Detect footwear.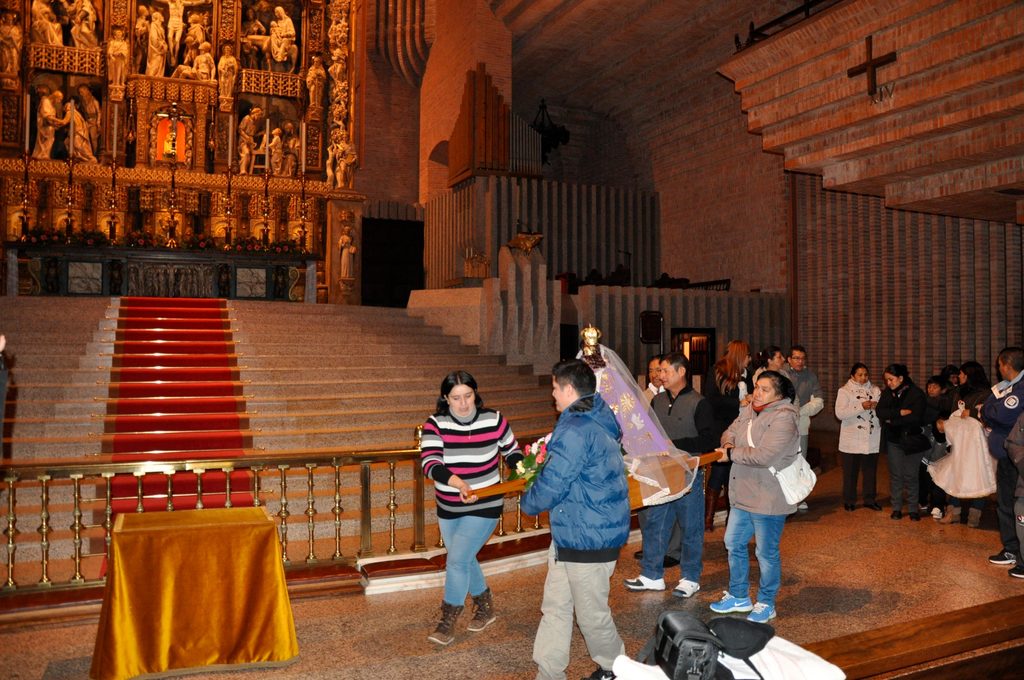
Detected at BBox(1011, 562, 1023, 580).
